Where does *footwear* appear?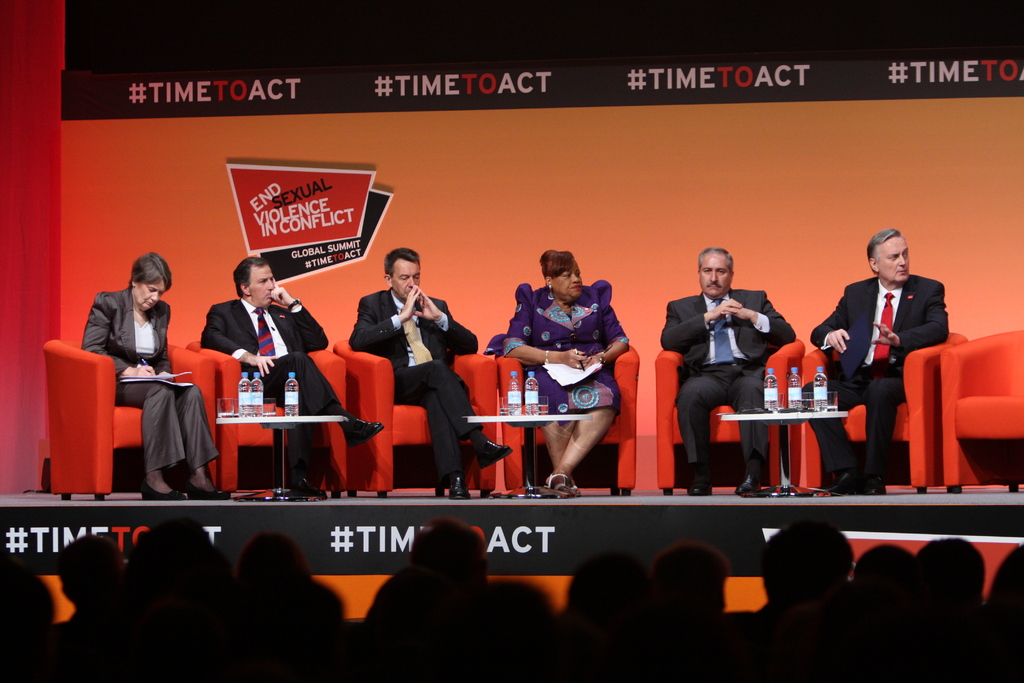
Appears at l=474, t=431, r=512, b=467.
